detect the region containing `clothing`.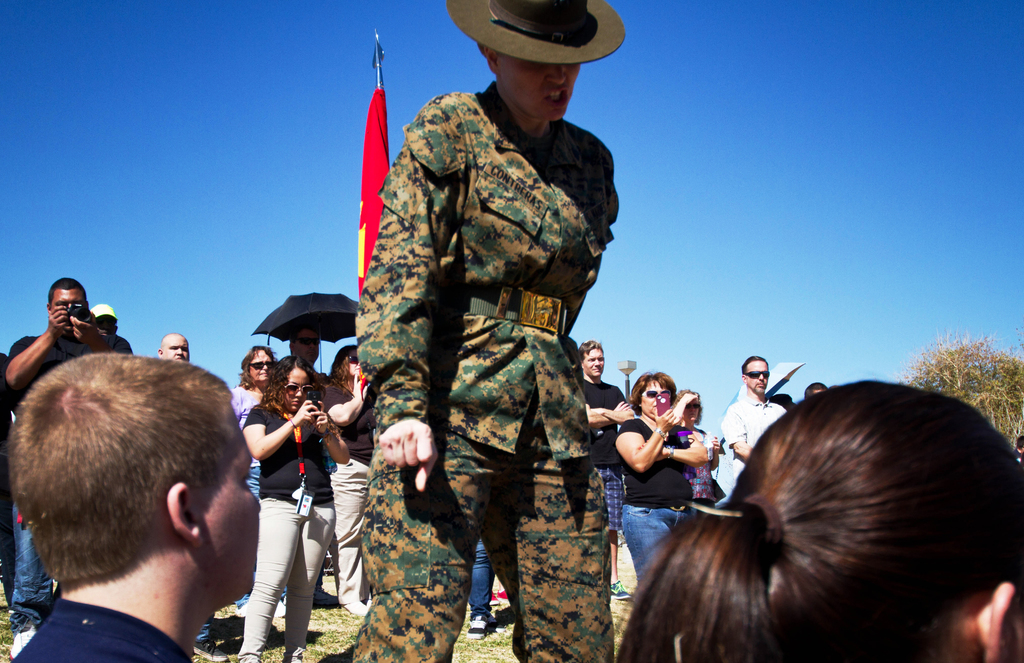
[235, 396, 349, 656].
